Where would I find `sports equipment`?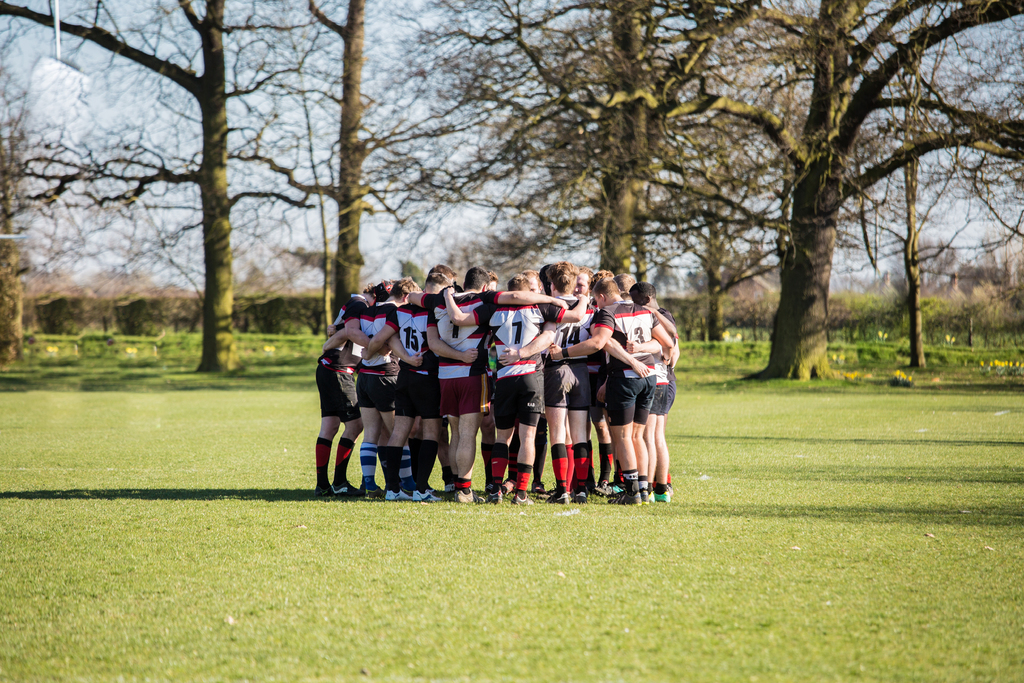
At x1=607 y1=490 x2=642 y2=509.
